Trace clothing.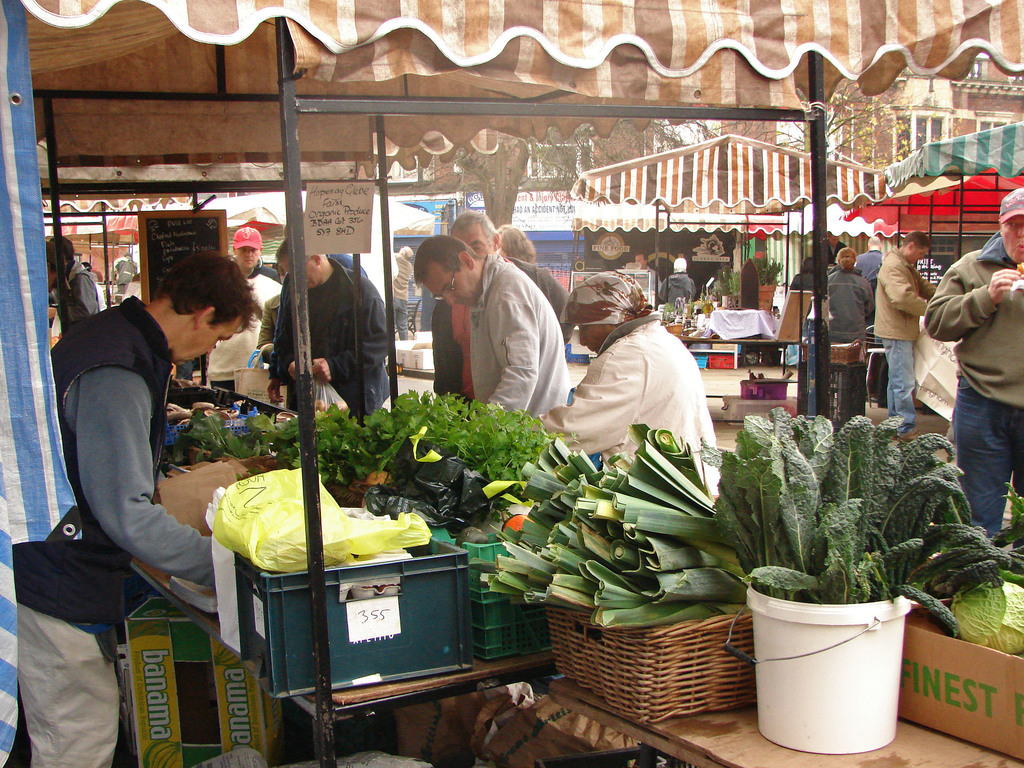
Traced to [x1=49, y1=263, x2=96, y2=336].
